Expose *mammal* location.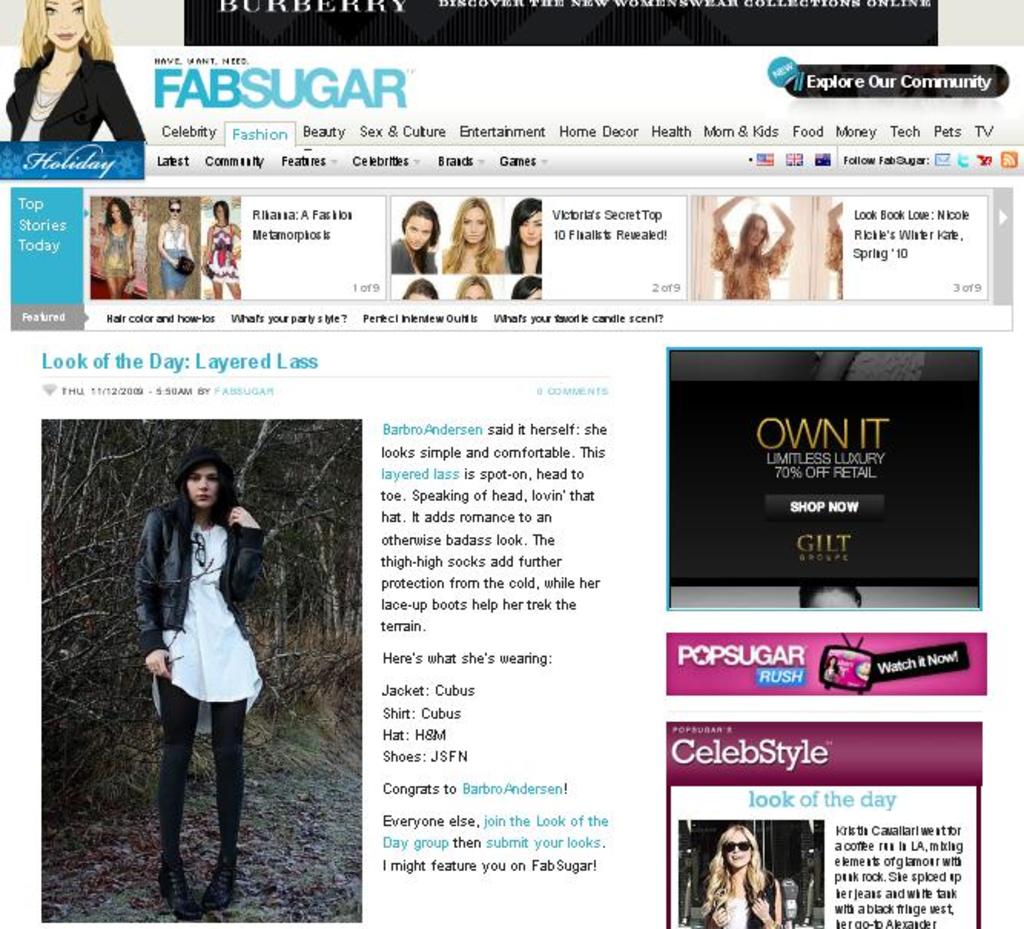
Exposed at select_region(508, 193, 543, 275).
